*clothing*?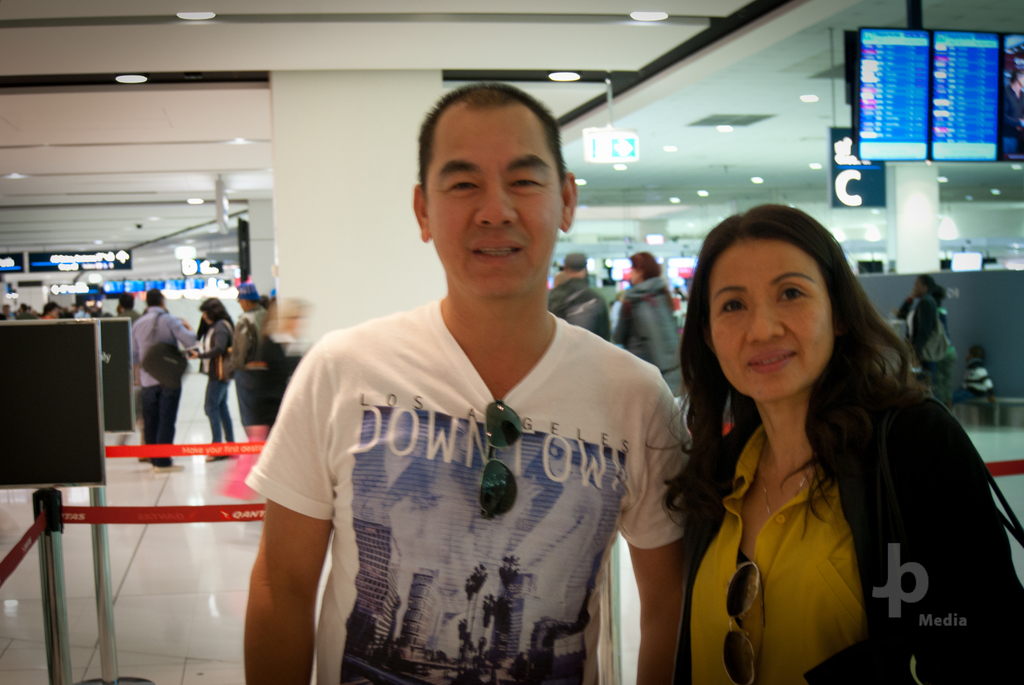
rect(201, 316, 235, 445)
